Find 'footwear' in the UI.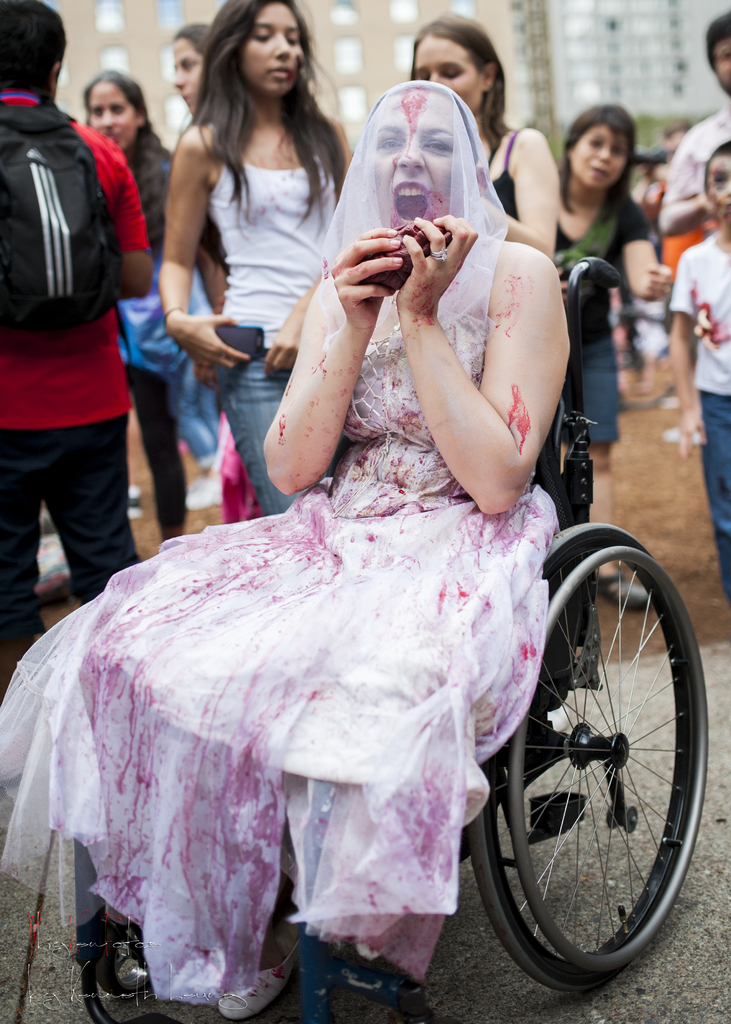
UI element at bbox(218, 920, 300, 1020).
